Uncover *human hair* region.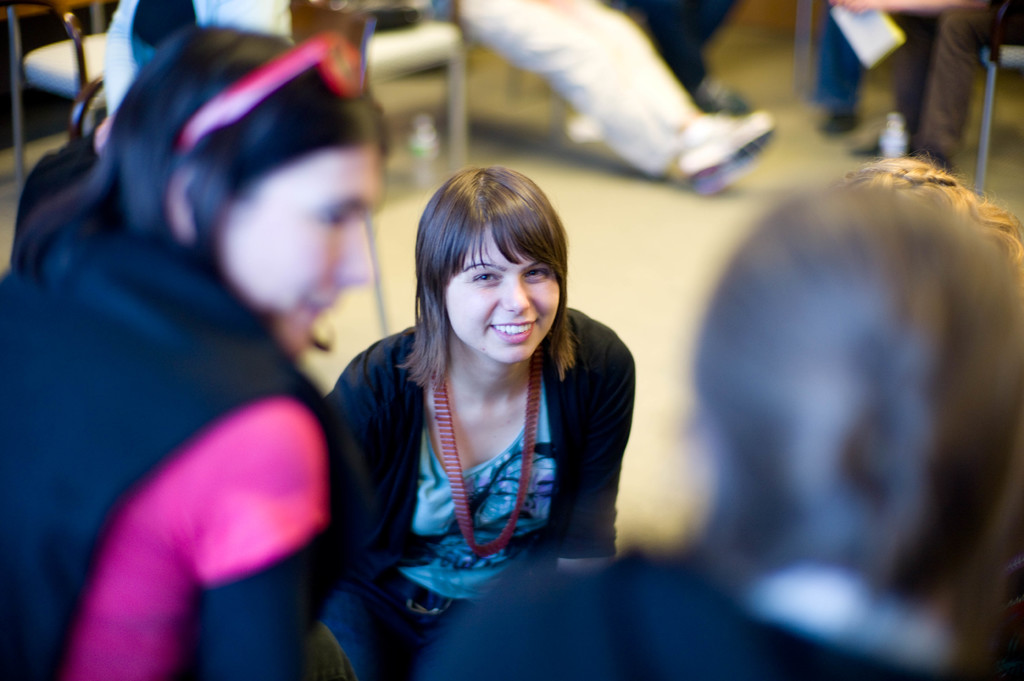
Uncovered: {"left": 673, "top": 177, "right": 1023, "bottom": 680}.
